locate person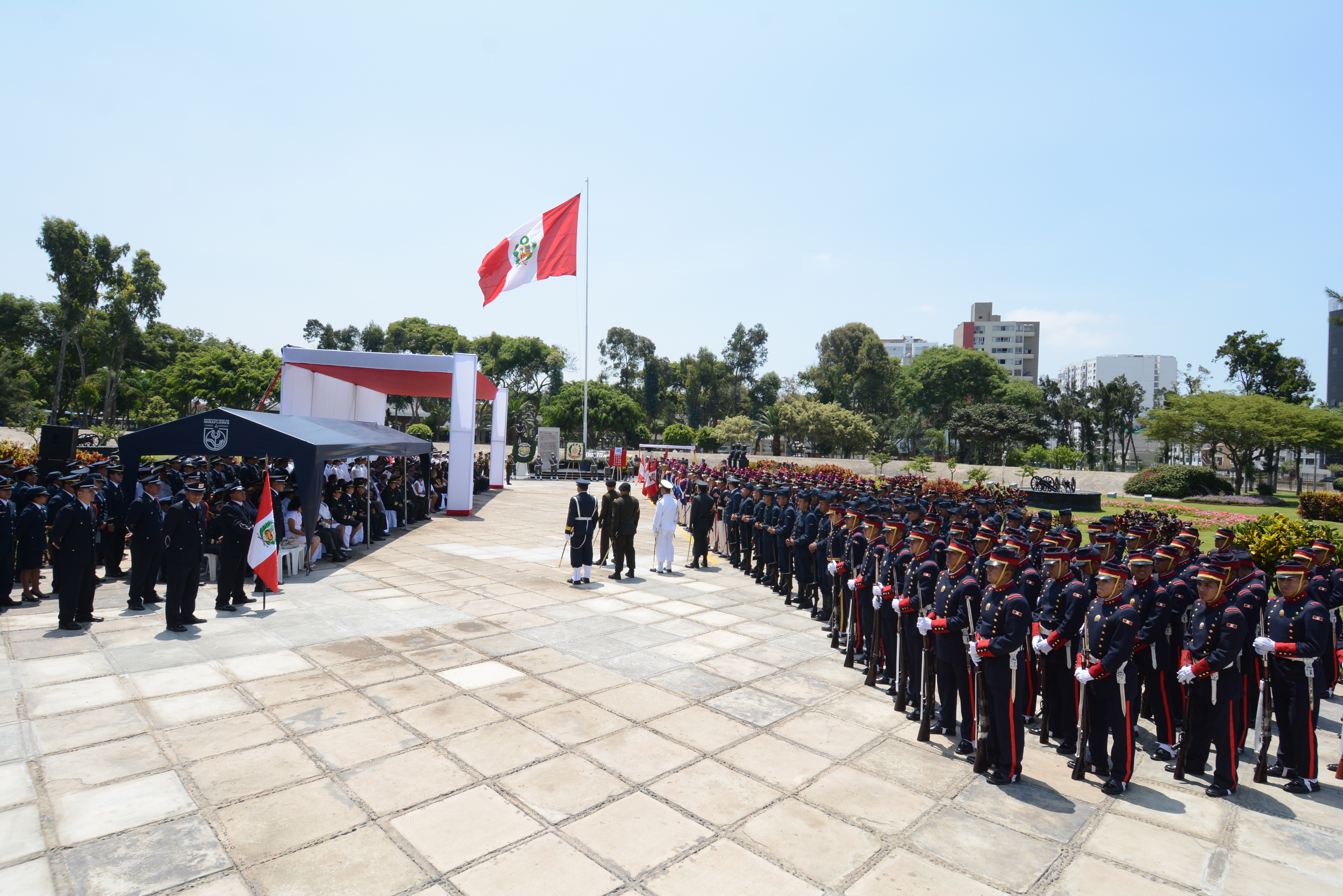
bbox=[216, 142, 222, 167]
